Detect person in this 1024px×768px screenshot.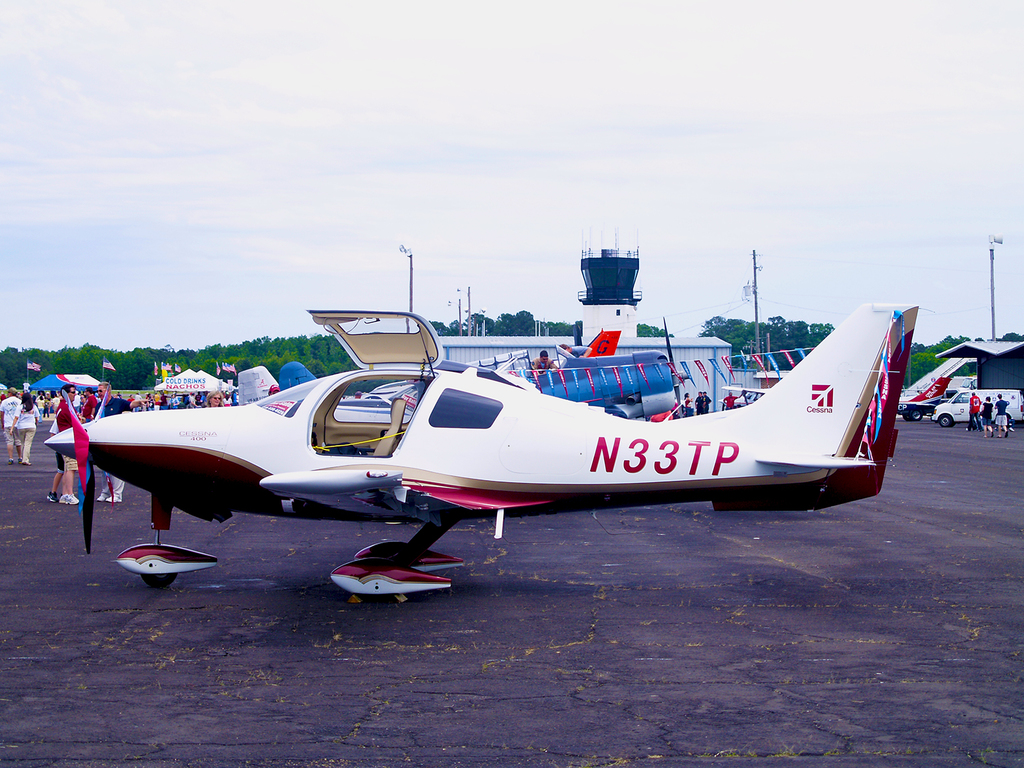
Detection: [x1=683, y1=395, x2=692, y2=410].
